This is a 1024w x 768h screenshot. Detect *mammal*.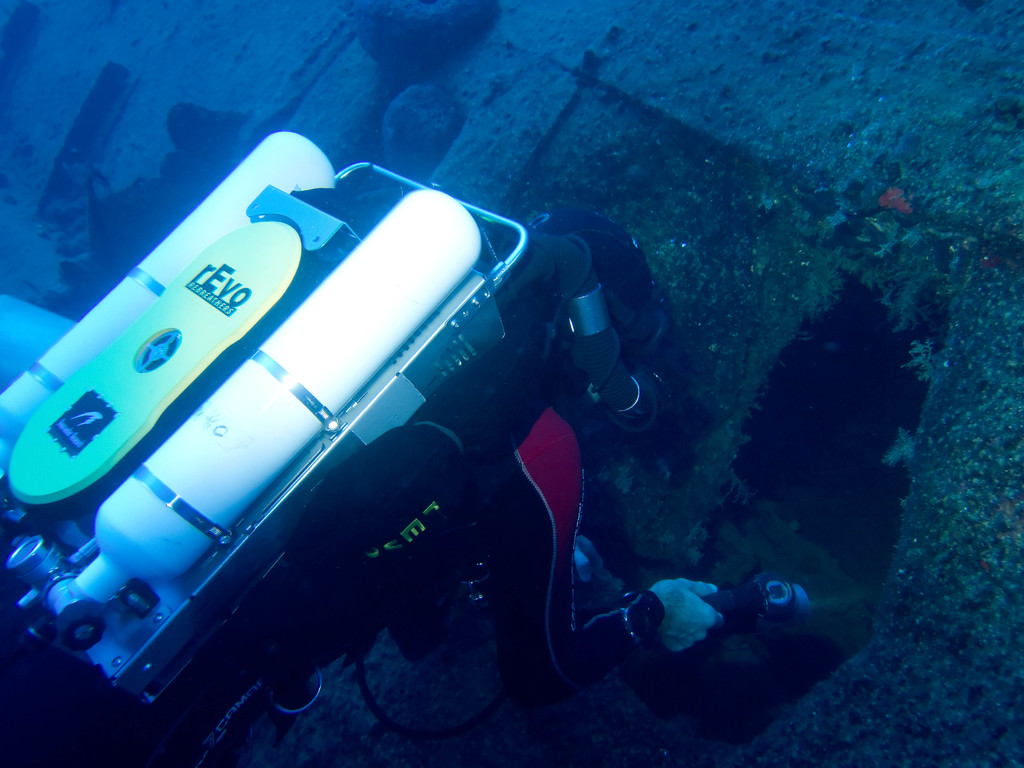
{"left": 205, "top": 332, "right": 808, "bottom": 760}.
